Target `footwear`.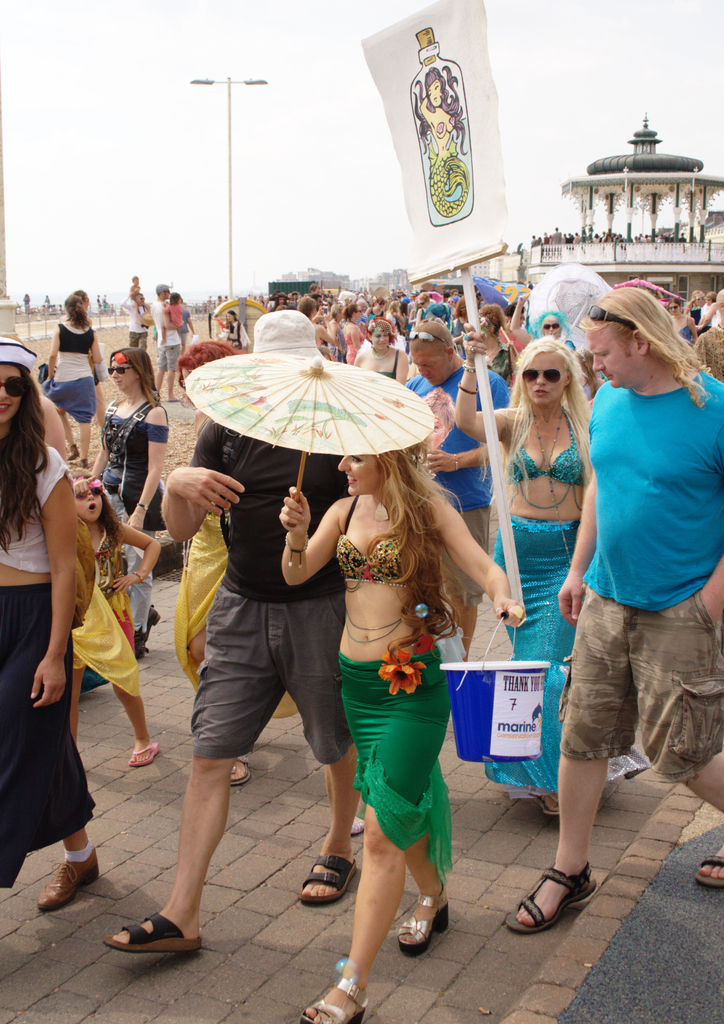
Target region: pyautogui.locateOnScreen(125, 741, 163, 771).
